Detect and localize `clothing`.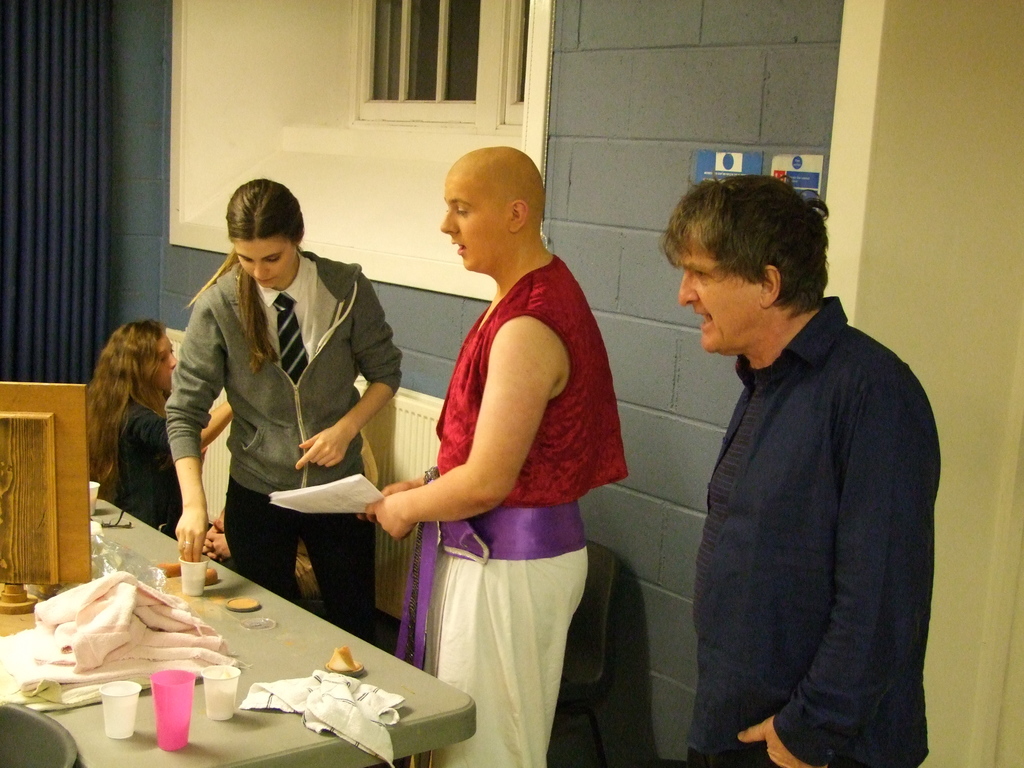
Localized at detection(164, 244, 402, 646).
